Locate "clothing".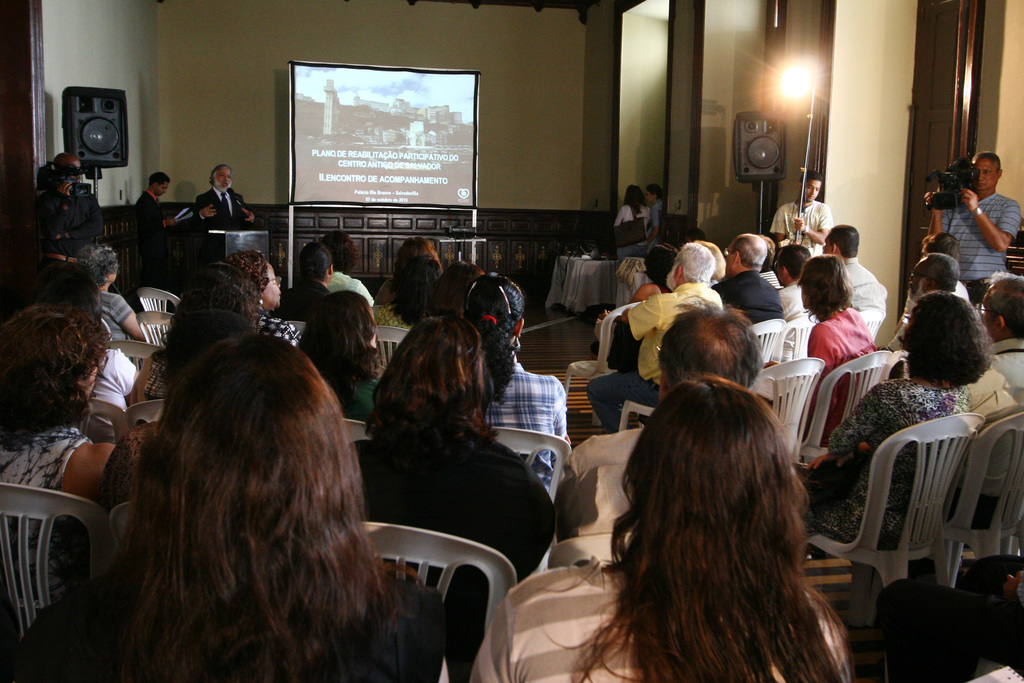
Bounding box: [942,159,1013,277].
